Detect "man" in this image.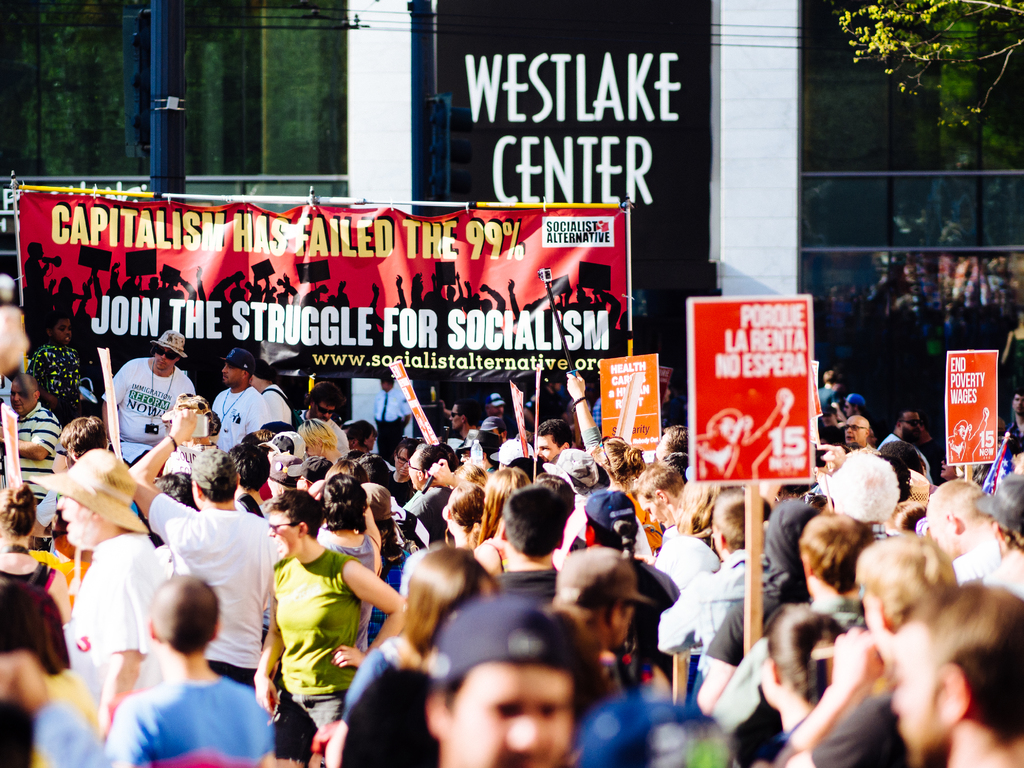
Detection: 12 368 58 503.
